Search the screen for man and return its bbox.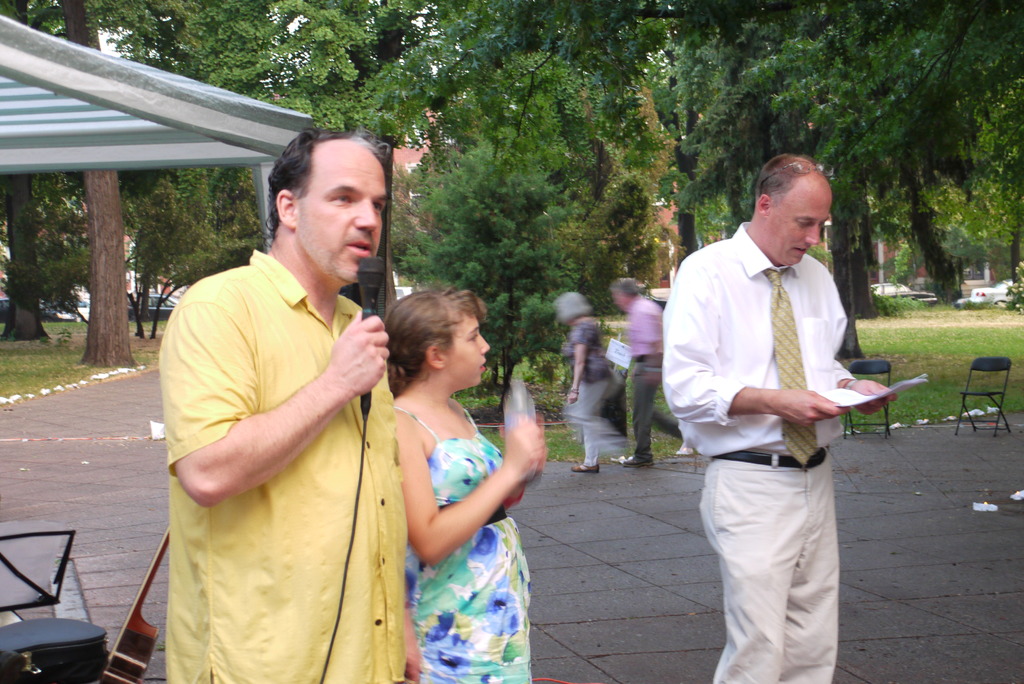
Found: <region>662, 97, 894, 683</region>.
